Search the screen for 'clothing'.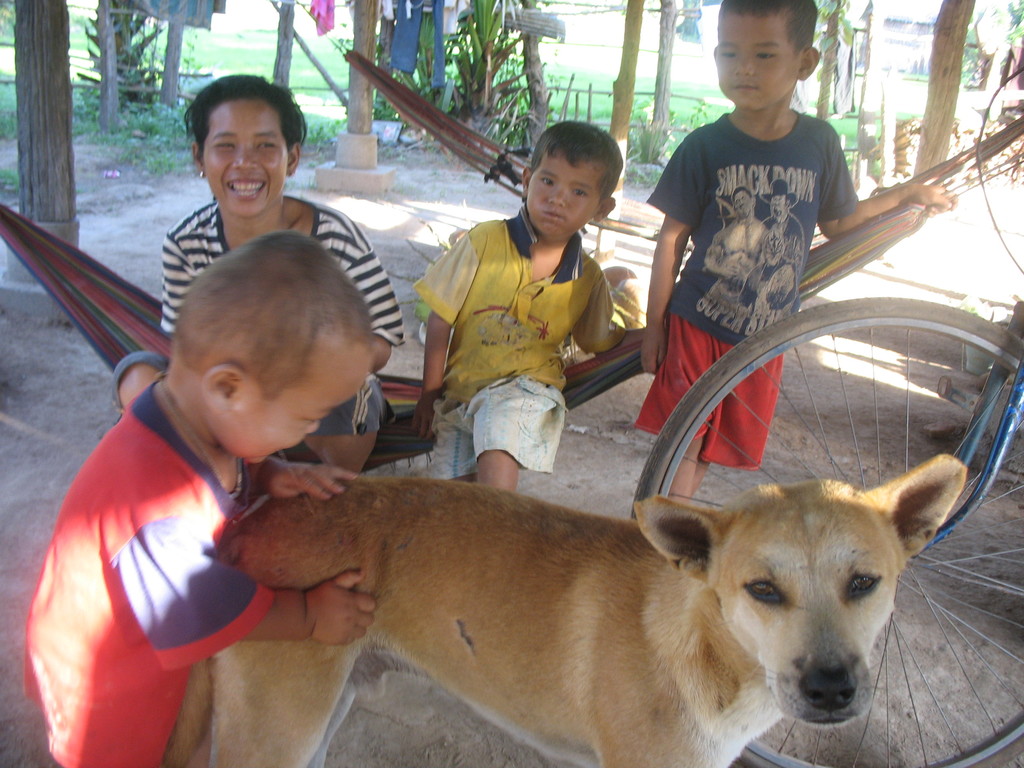
Found at (33, 351, 339, 729).
